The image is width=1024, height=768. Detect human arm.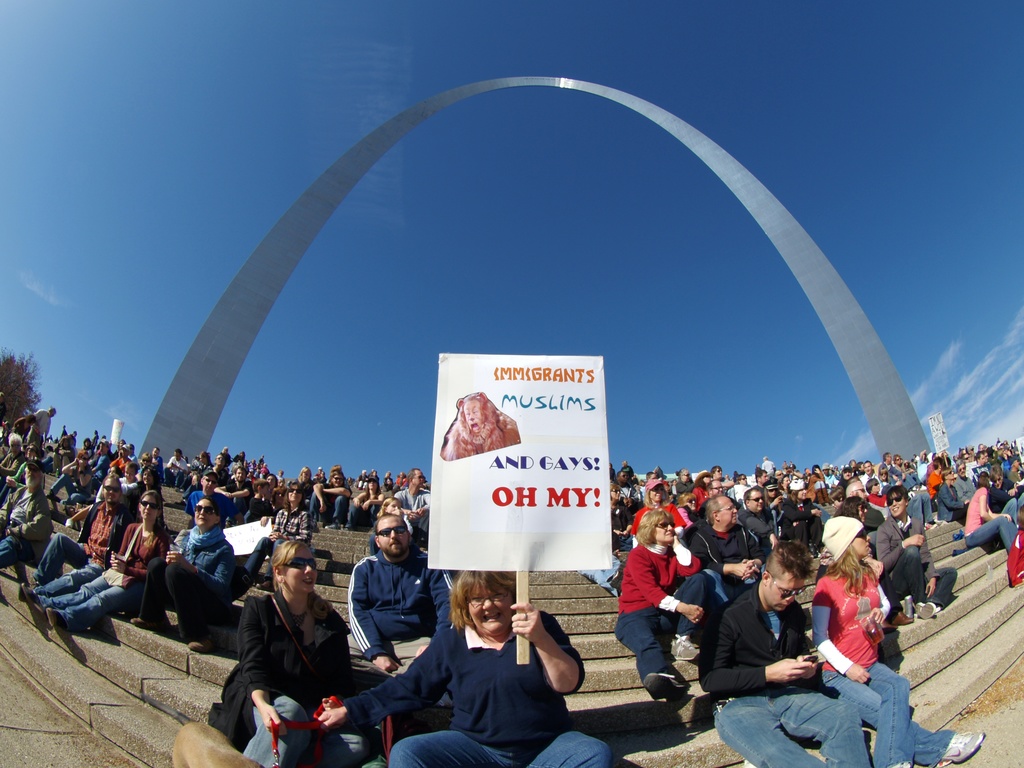
Detection: 805 572 876 689.
